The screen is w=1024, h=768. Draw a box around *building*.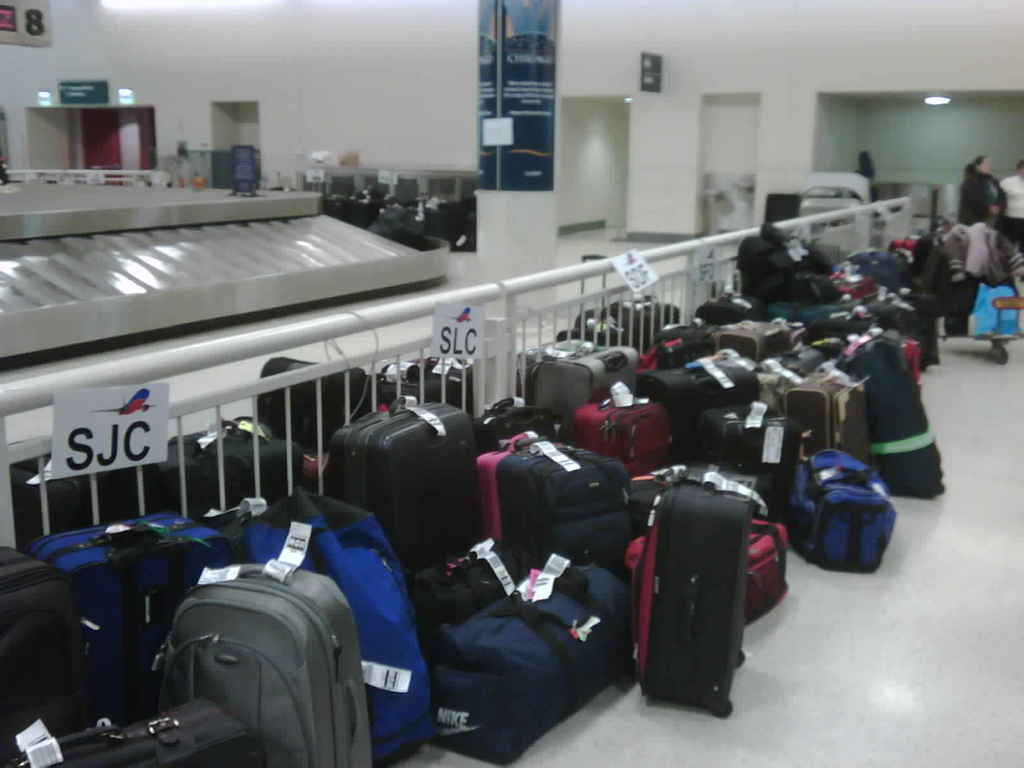
[left=3, top=0, right=1023, bottom=764].
